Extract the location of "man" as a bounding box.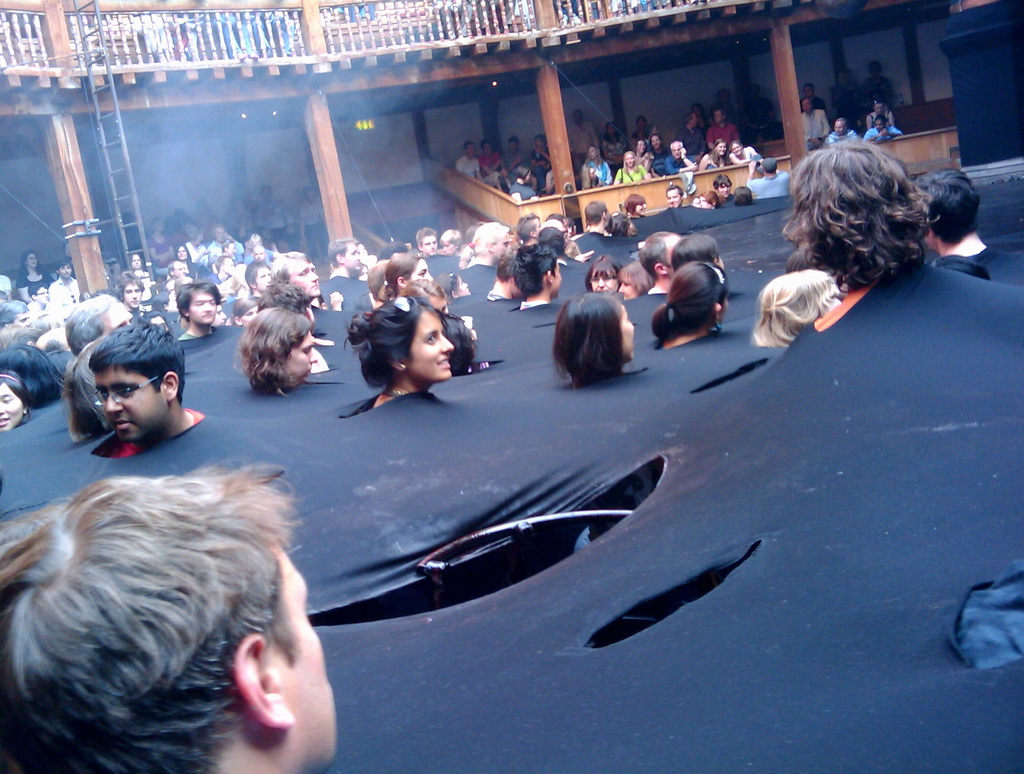
bbox(744, 157, 791, 200).
